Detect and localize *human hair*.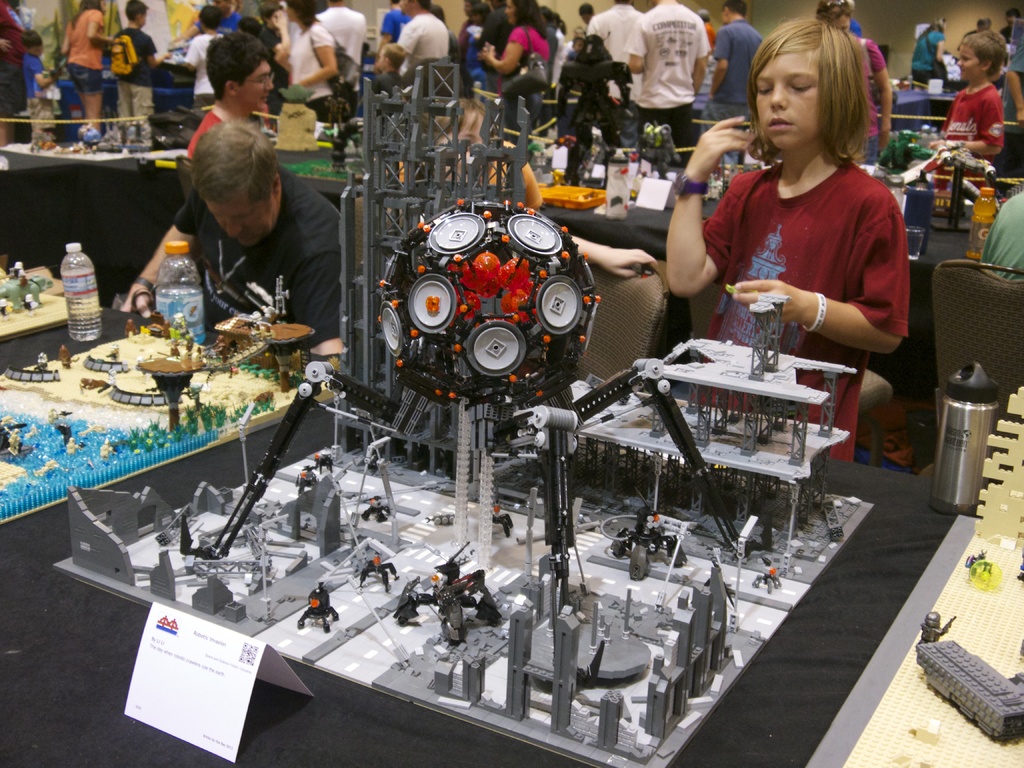
Localized at Rect(201, 4, 222, 29).
